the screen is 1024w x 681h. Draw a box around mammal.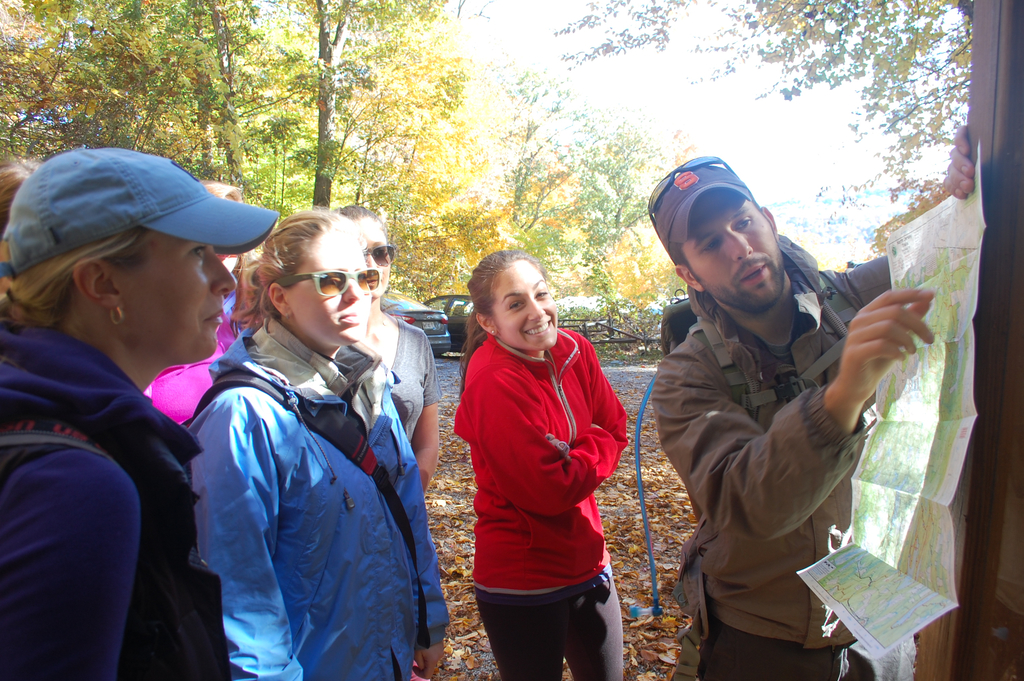
locate(0, 158, 49, 295).
